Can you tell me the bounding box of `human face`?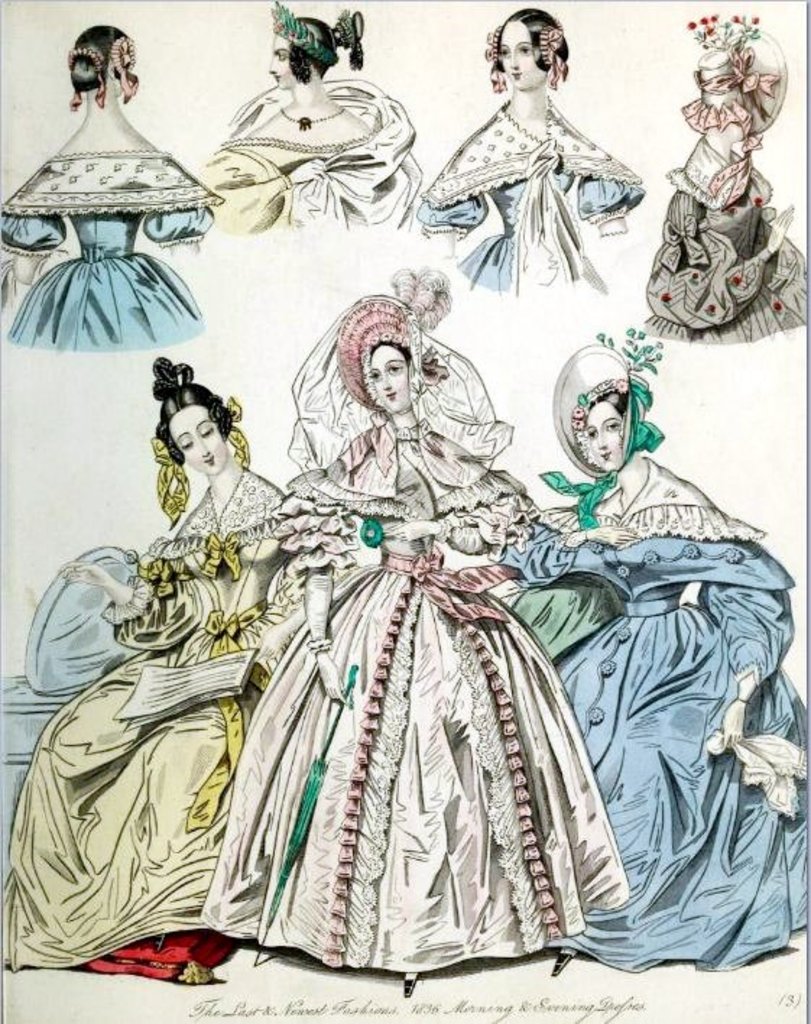
l=166, t=404, r=231, b=474.
